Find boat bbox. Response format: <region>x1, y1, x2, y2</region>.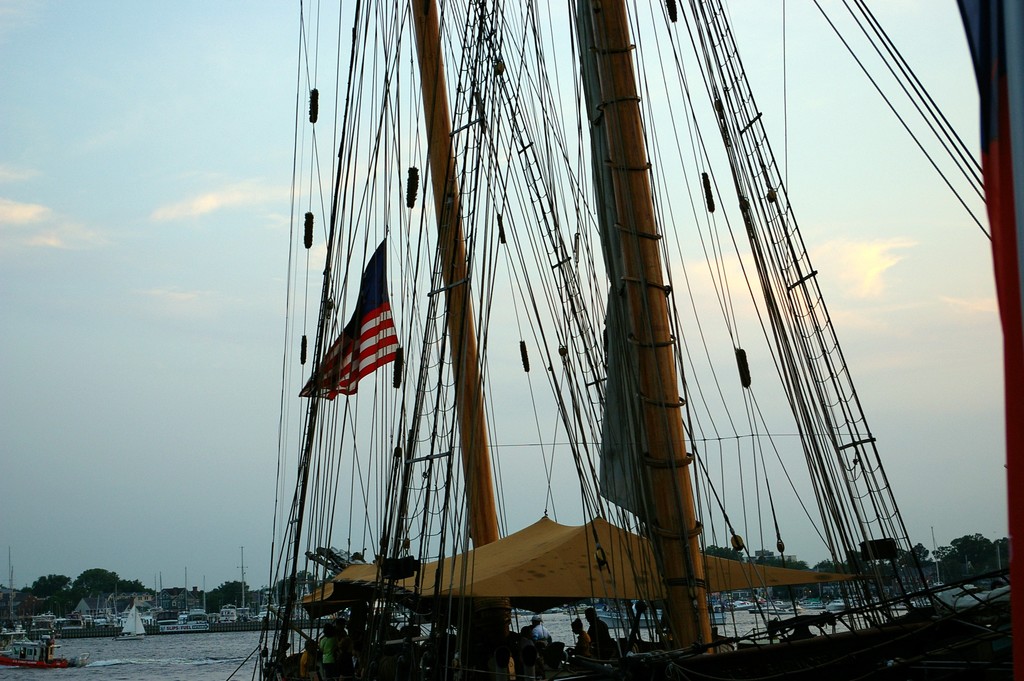
<region>592, 596, 727, 628</region>.
